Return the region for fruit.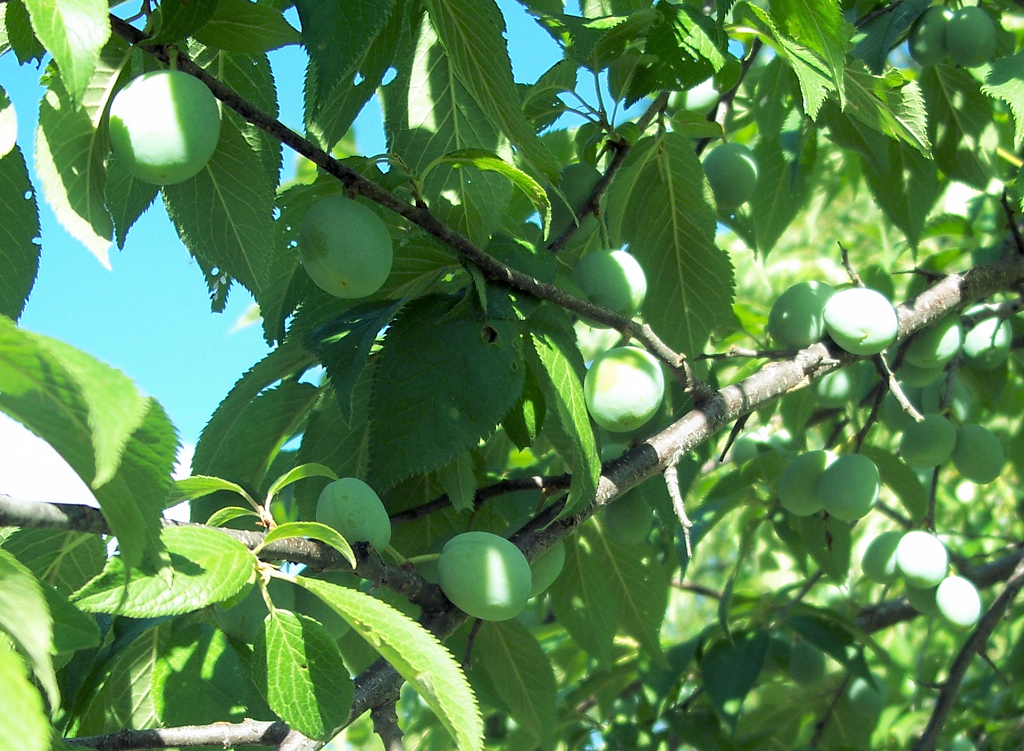
detection(906, 3, 944, 70).
